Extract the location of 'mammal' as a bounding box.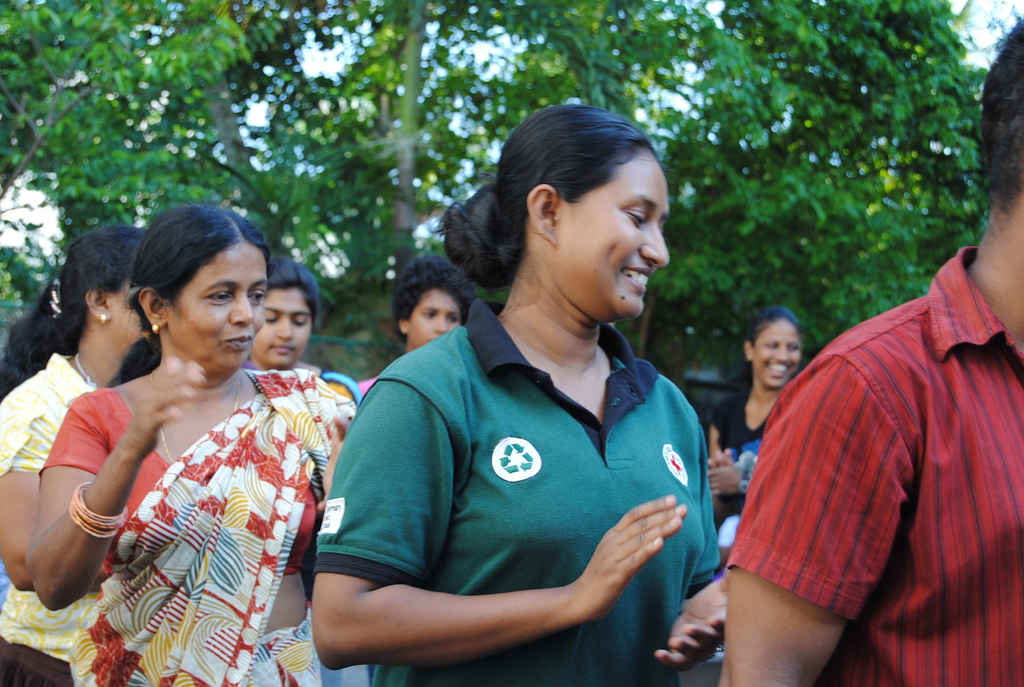
[left=360, top=249, right=474, bottom=396].
